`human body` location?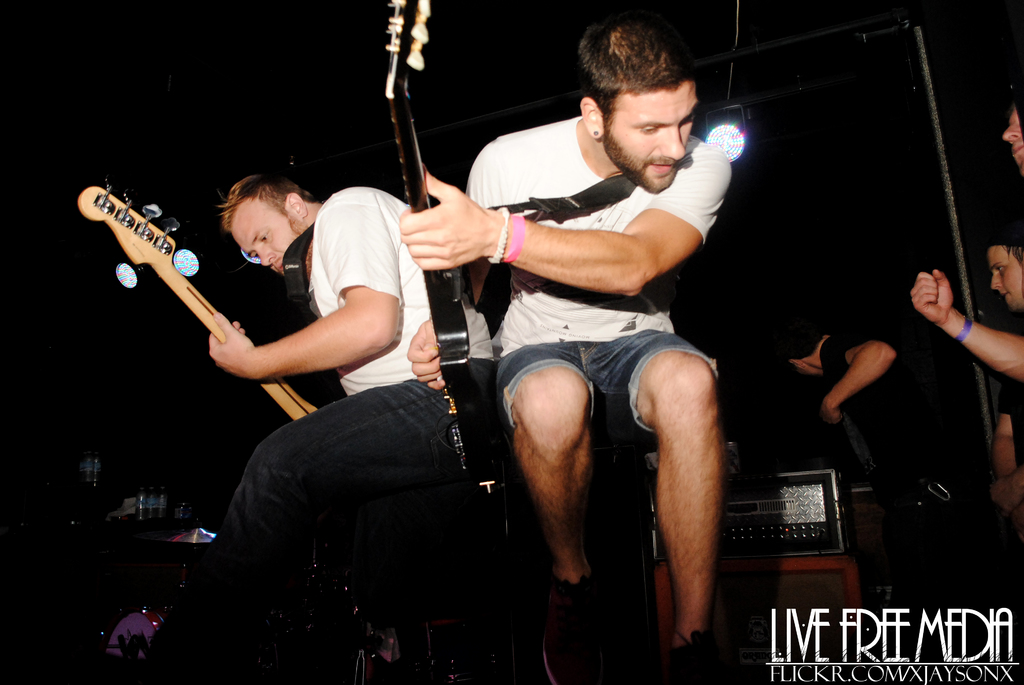
x1=445, y1=106, x2=708, y2=653
